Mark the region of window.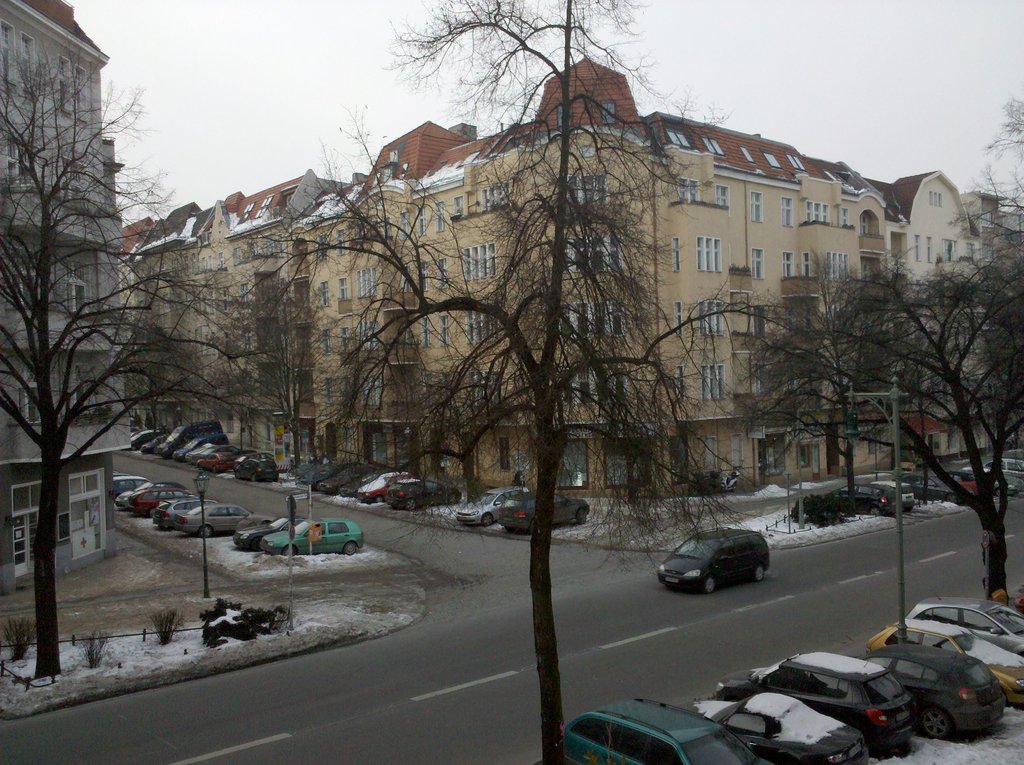
Region: select_region(825, 296, 851, 326).
